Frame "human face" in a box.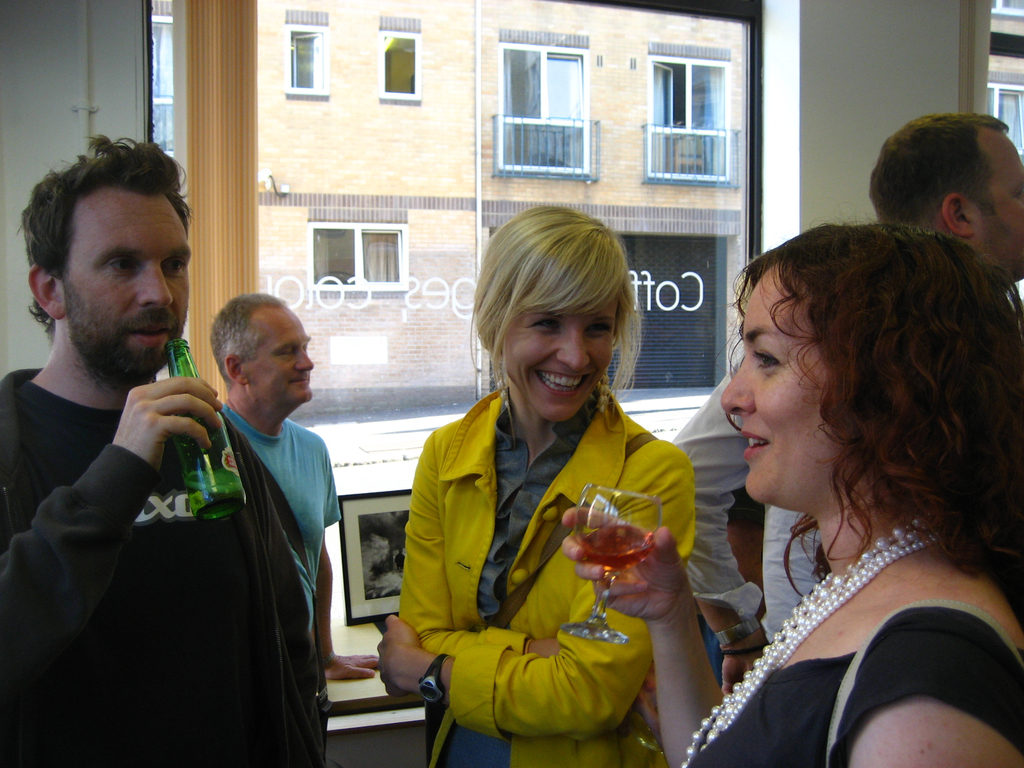
BBox(244, 311, 314, 412).
